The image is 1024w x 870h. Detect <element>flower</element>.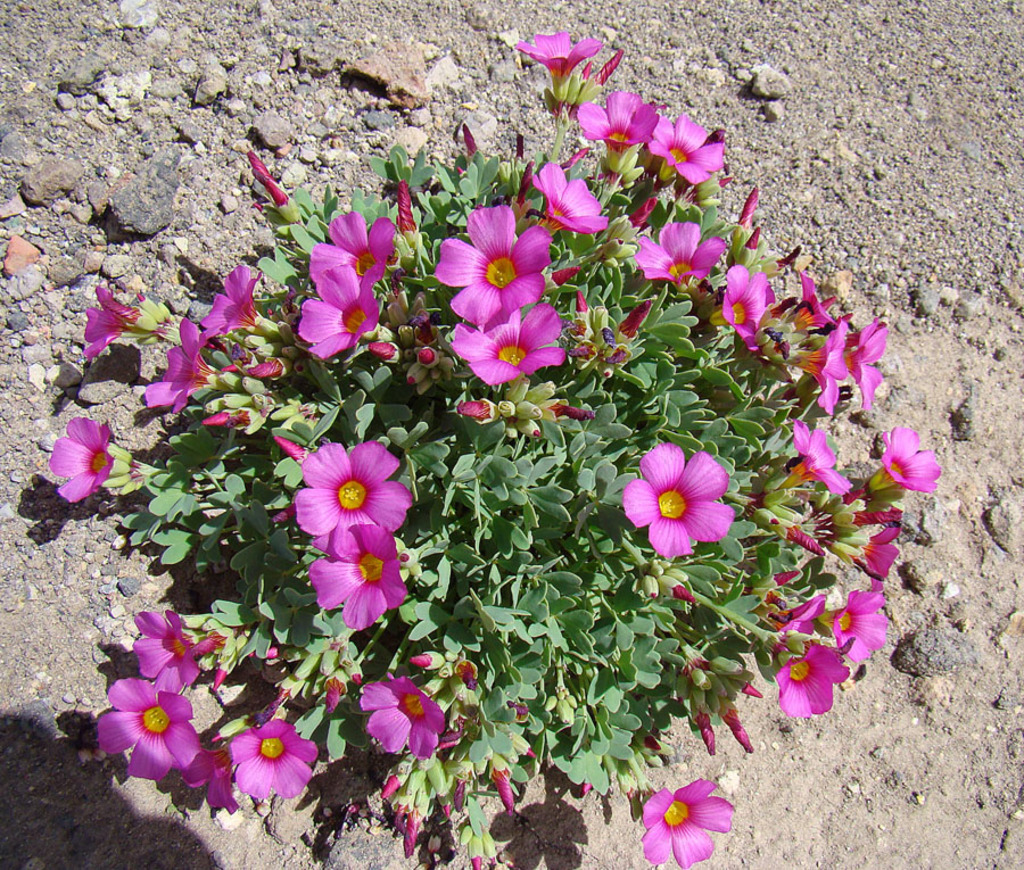
Detection: left=48, top=416, right=133, bottom=502.
